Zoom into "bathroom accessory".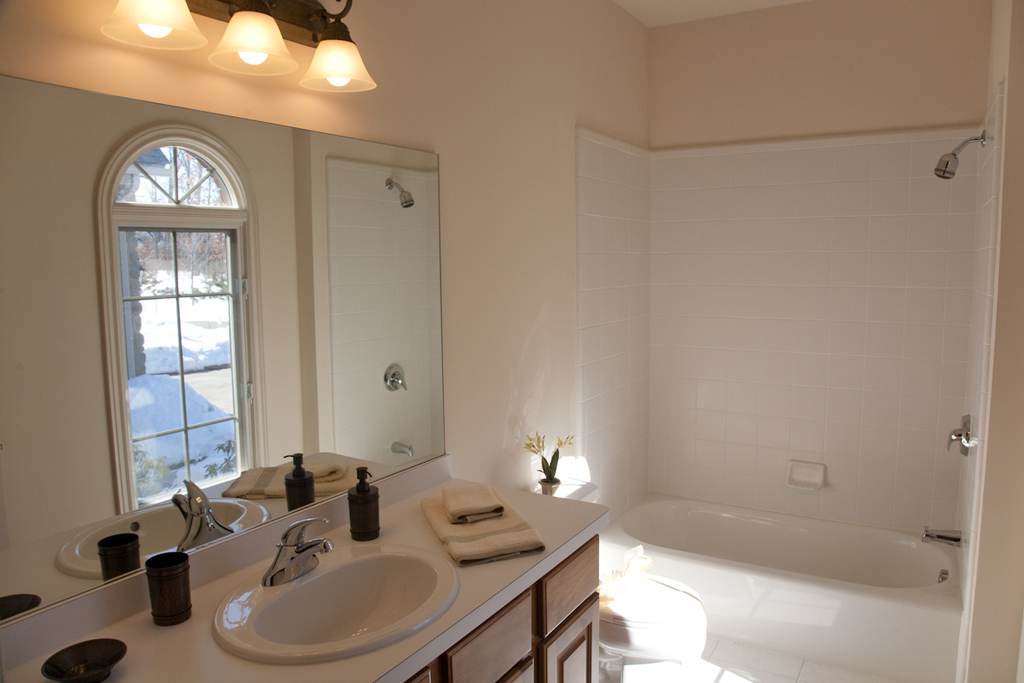
Zoom target: bbox=(261, 517, 335, 584).
